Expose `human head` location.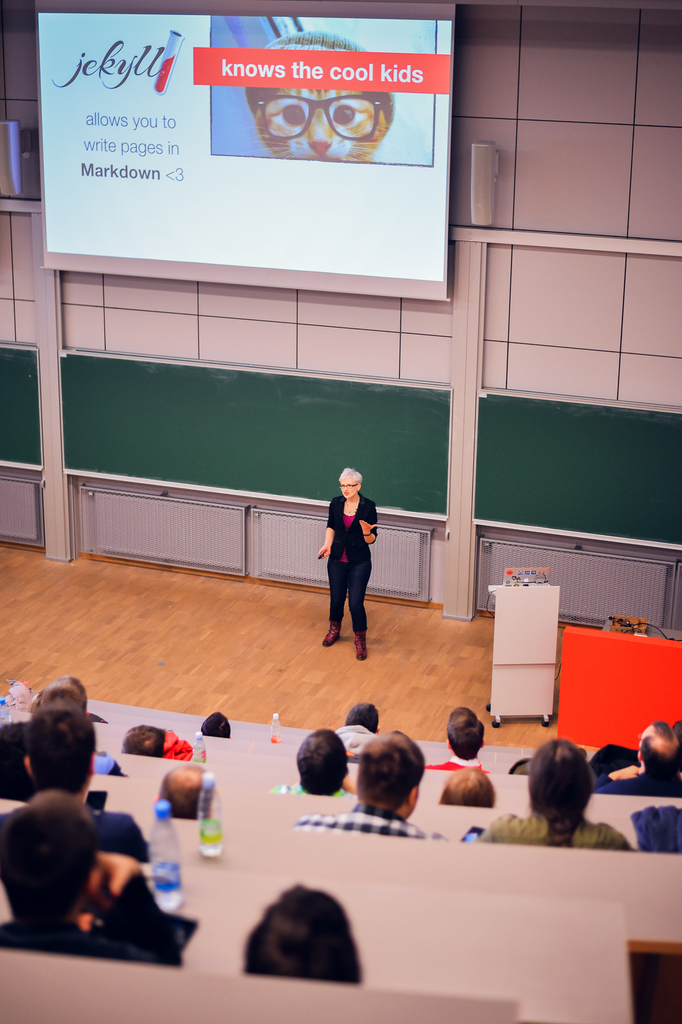
Exposed at bbox=[122, 724, 166, 758].
